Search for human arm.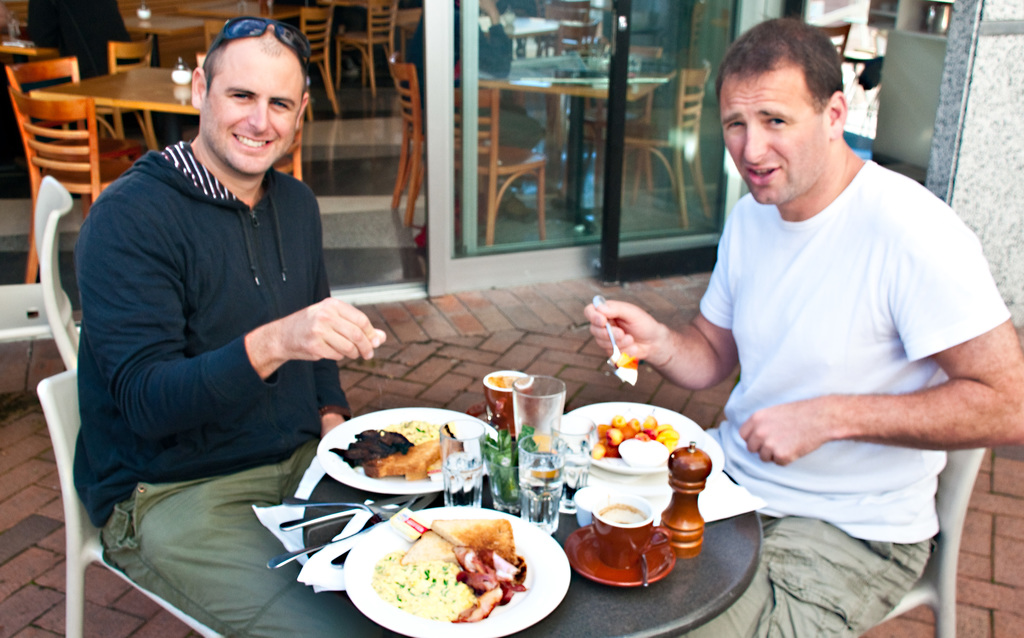
Found at [566,246,745,392].
